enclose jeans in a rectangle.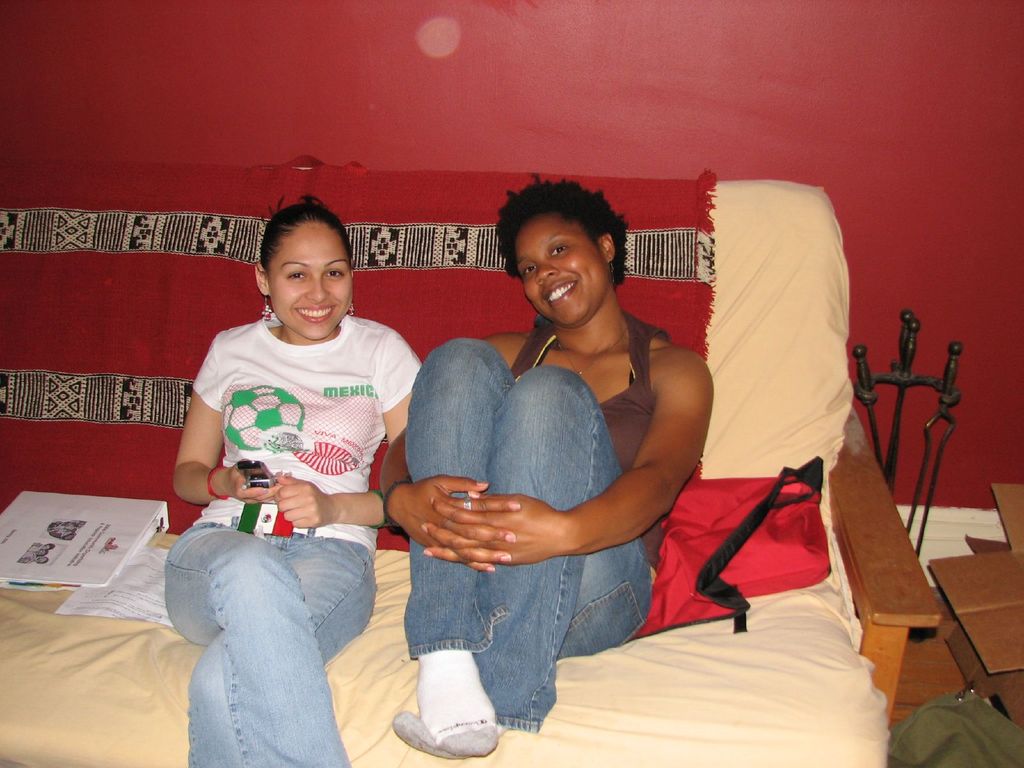
401,337,651,733.
